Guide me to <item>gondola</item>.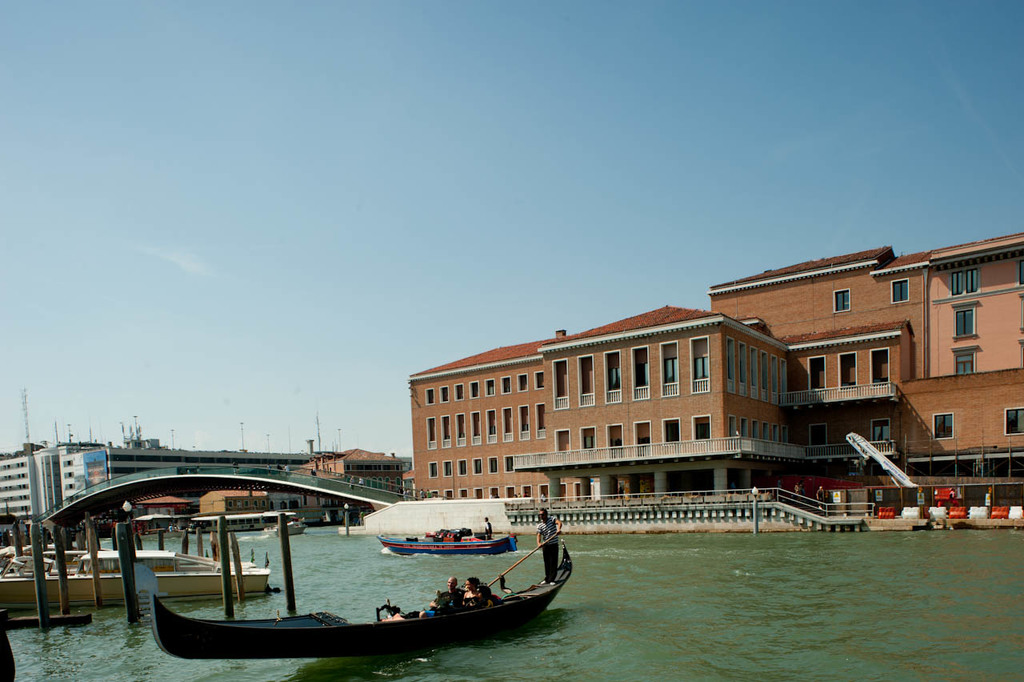
Guidance: rect(146, 525, 566, 665).
